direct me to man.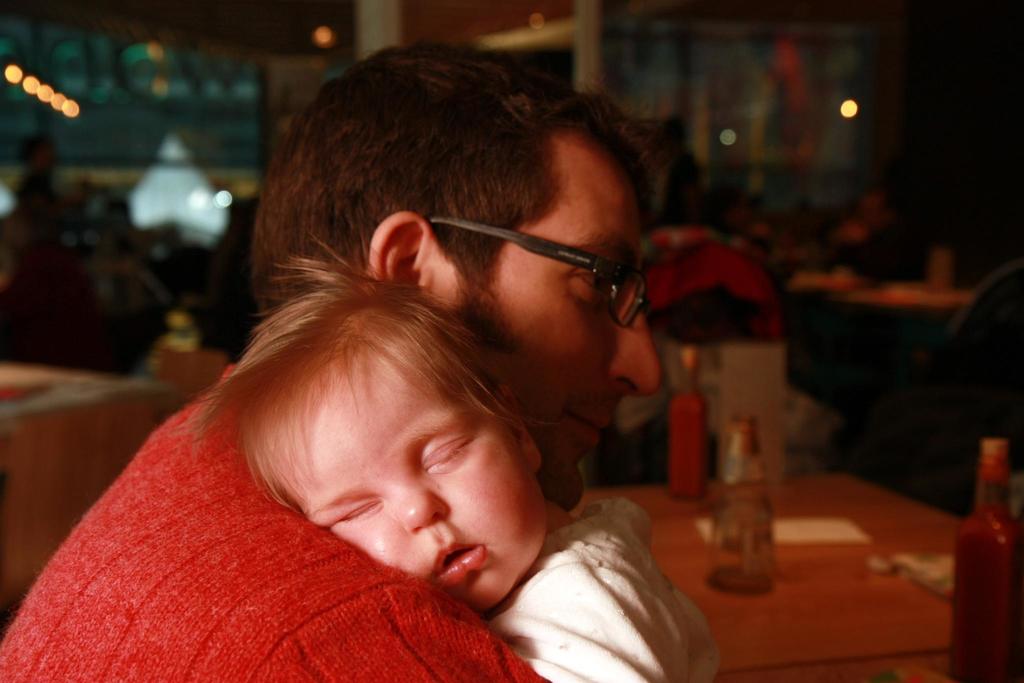
Direction: [left=0, top=38, right=671, bottom=682].
